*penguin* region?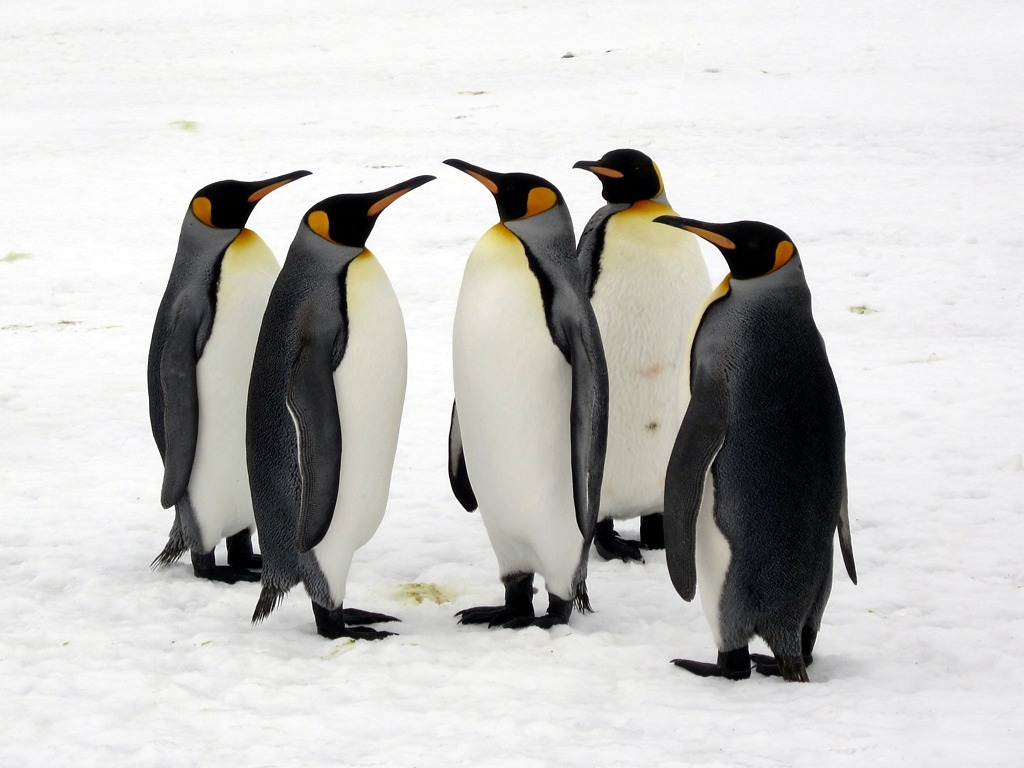
select_region(240, 172, 434, 647)
